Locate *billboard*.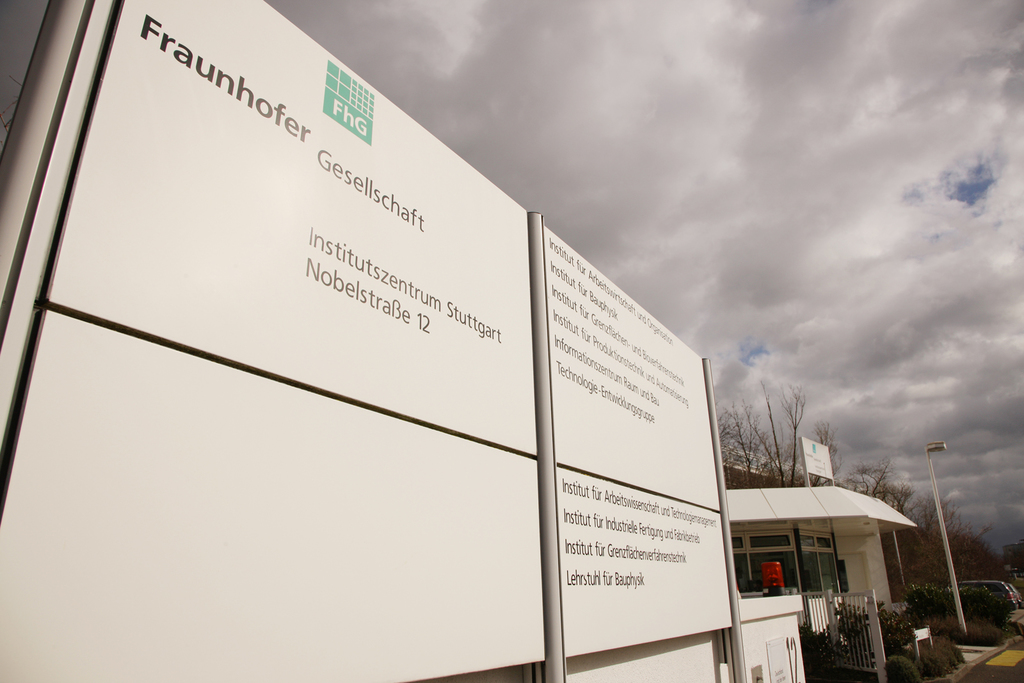
Bounding box: detection(803, 435, 836, 479).
